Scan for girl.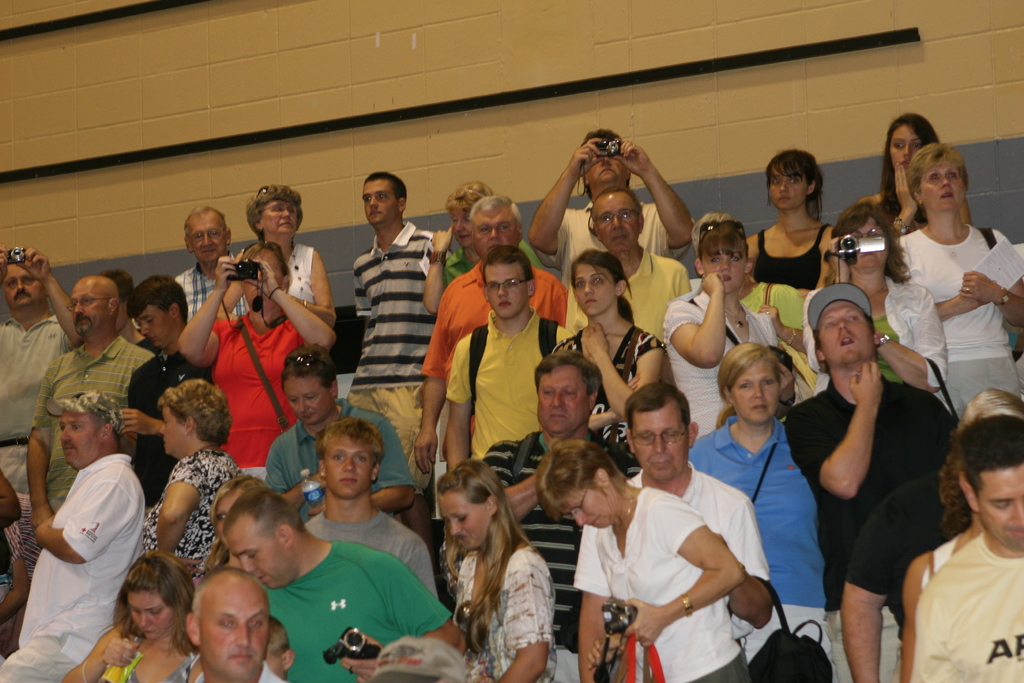
Scan result: <region>556, 248, 666, 470</region>.
